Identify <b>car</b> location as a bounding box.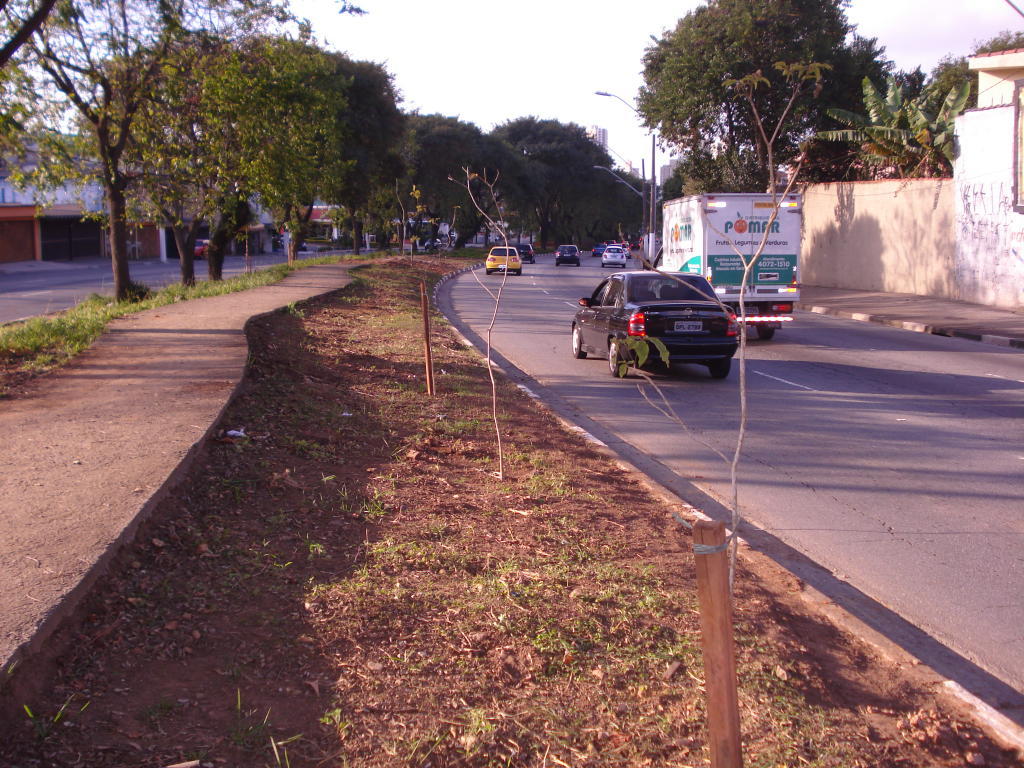
489/244/520/270.
